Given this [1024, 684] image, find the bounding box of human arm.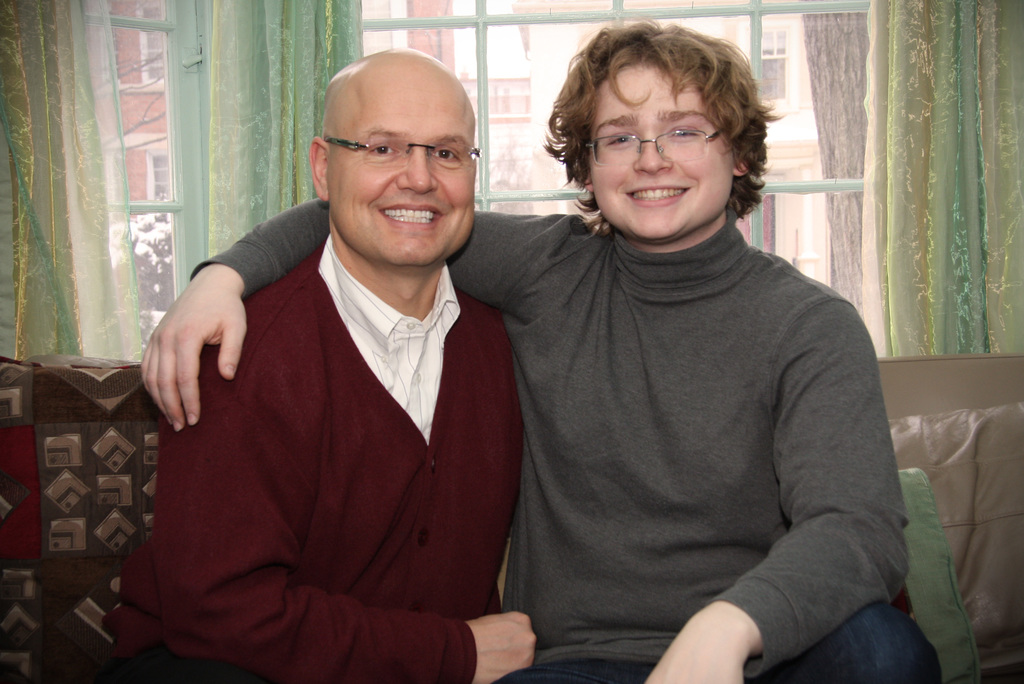
133:301:545:683.
